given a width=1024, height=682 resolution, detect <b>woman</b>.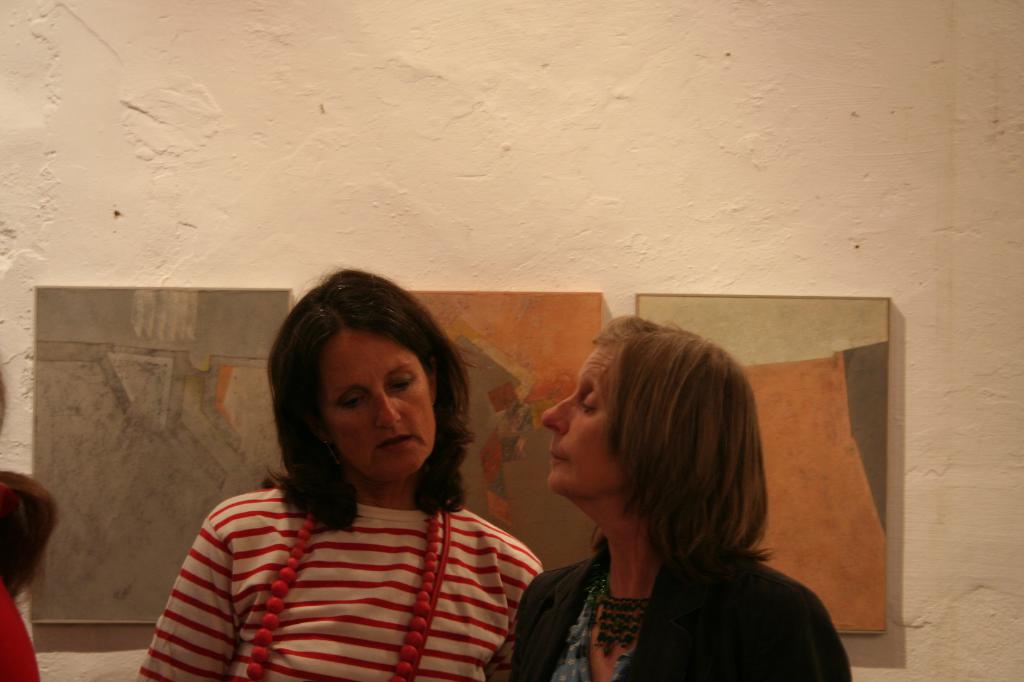
136,273,547,681.
